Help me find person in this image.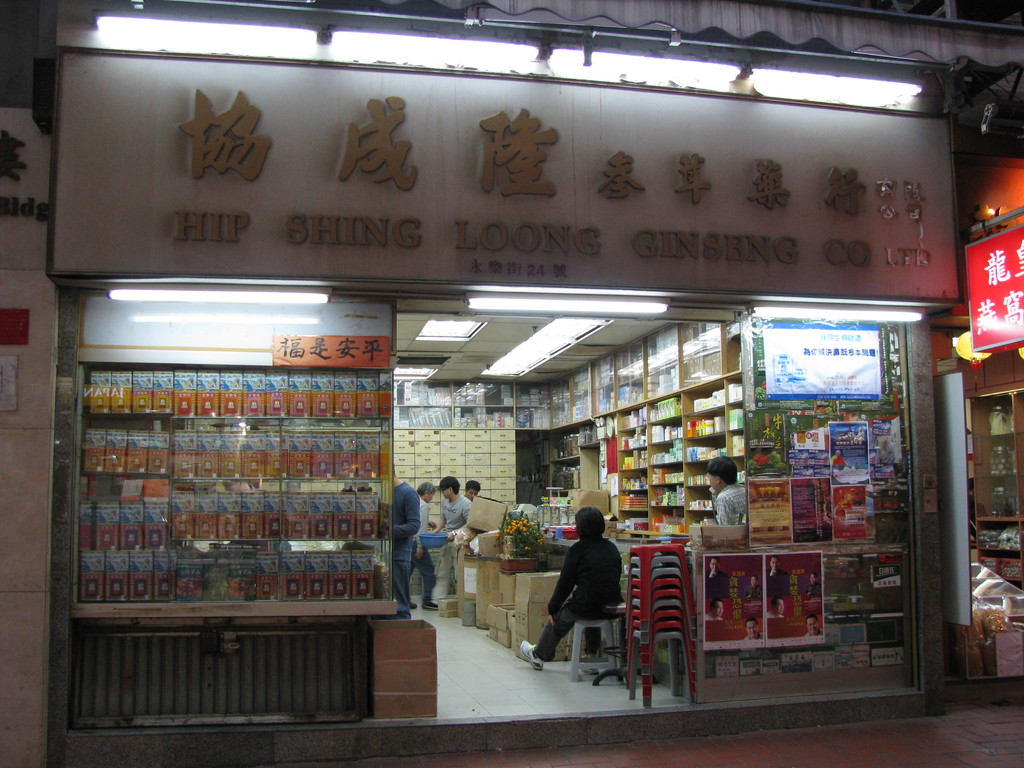
Found it: box=[745, 621, 764, 641].
